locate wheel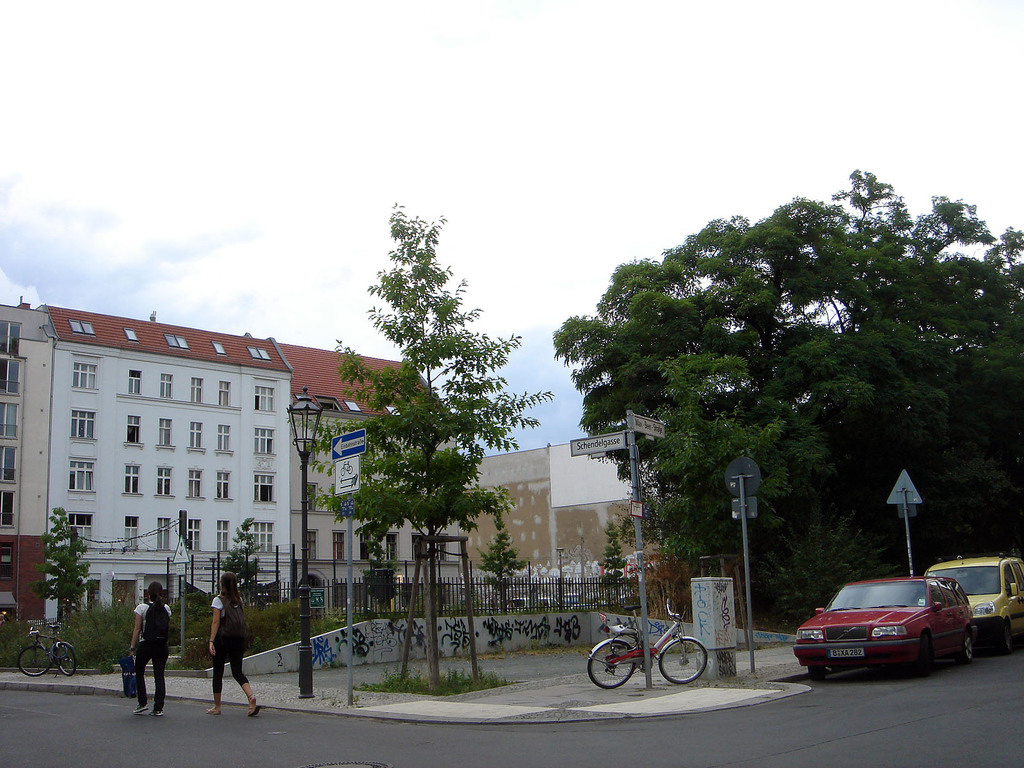
[52,640,75,675]
